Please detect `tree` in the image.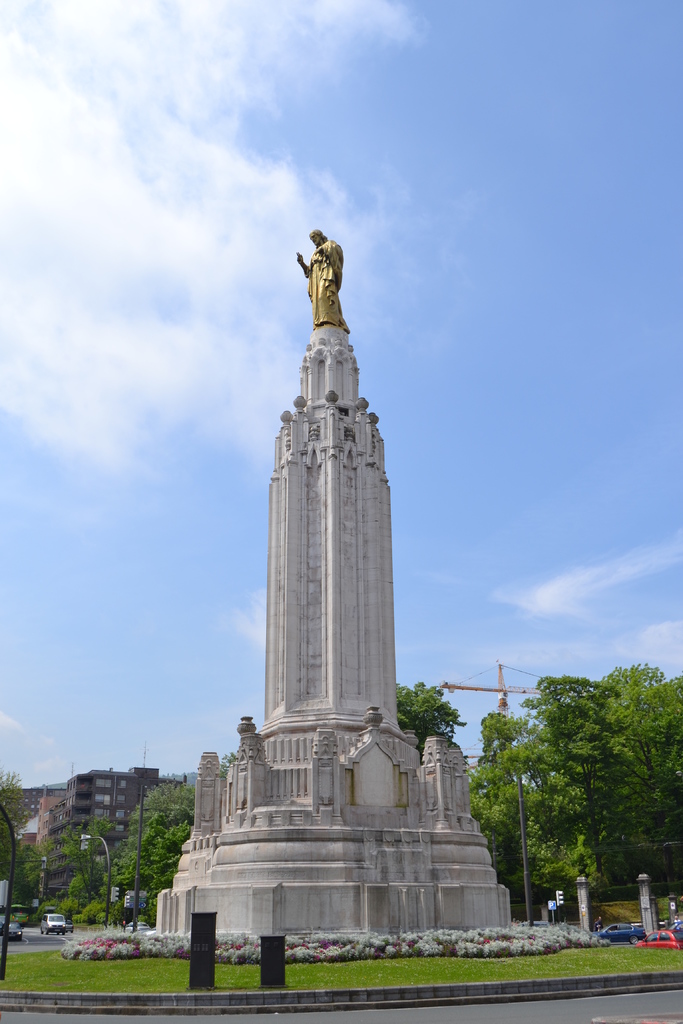
crop(54, 811, 113, 899).
